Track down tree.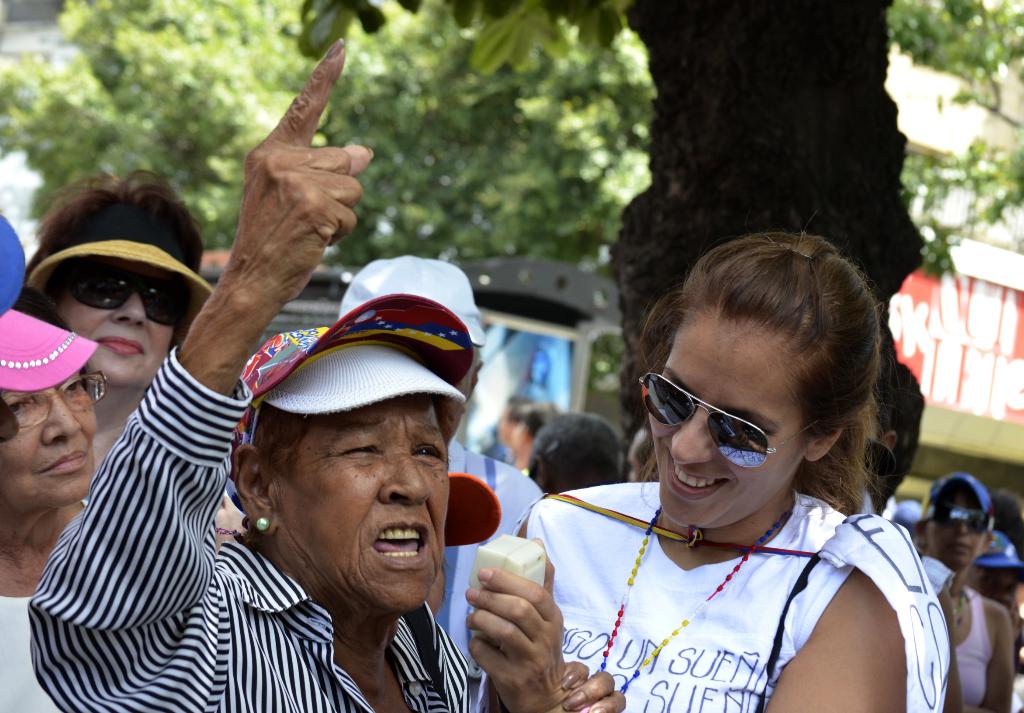
Tracked to x1=0 y1=0 x2=661 y2=382.
